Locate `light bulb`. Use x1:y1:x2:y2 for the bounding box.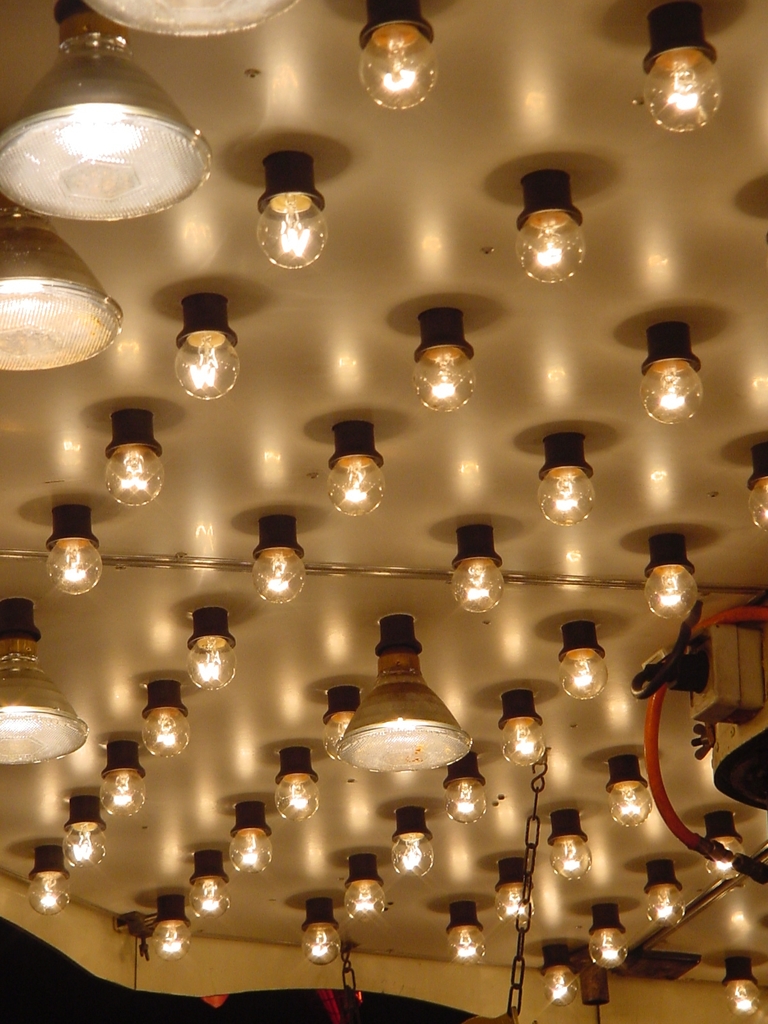
100:406:172:508.
